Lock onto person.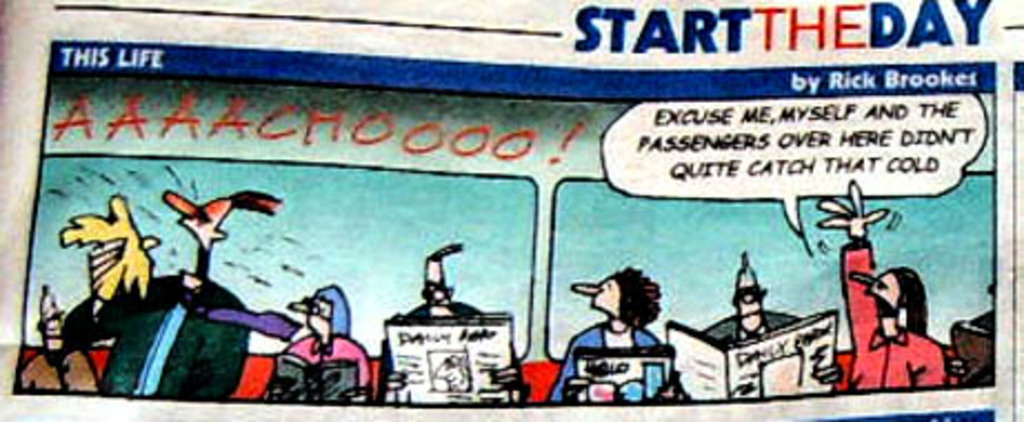
Locked: 702/249/802/344.
